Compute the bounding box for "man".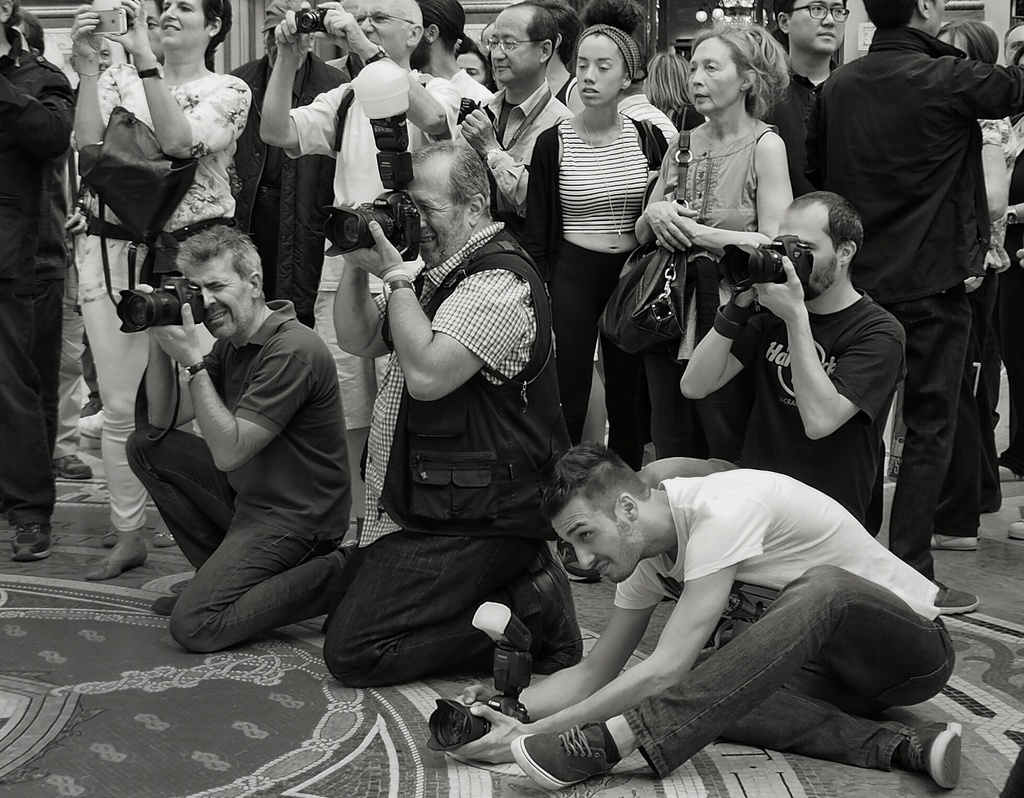
(427, 455, 948, 794).
